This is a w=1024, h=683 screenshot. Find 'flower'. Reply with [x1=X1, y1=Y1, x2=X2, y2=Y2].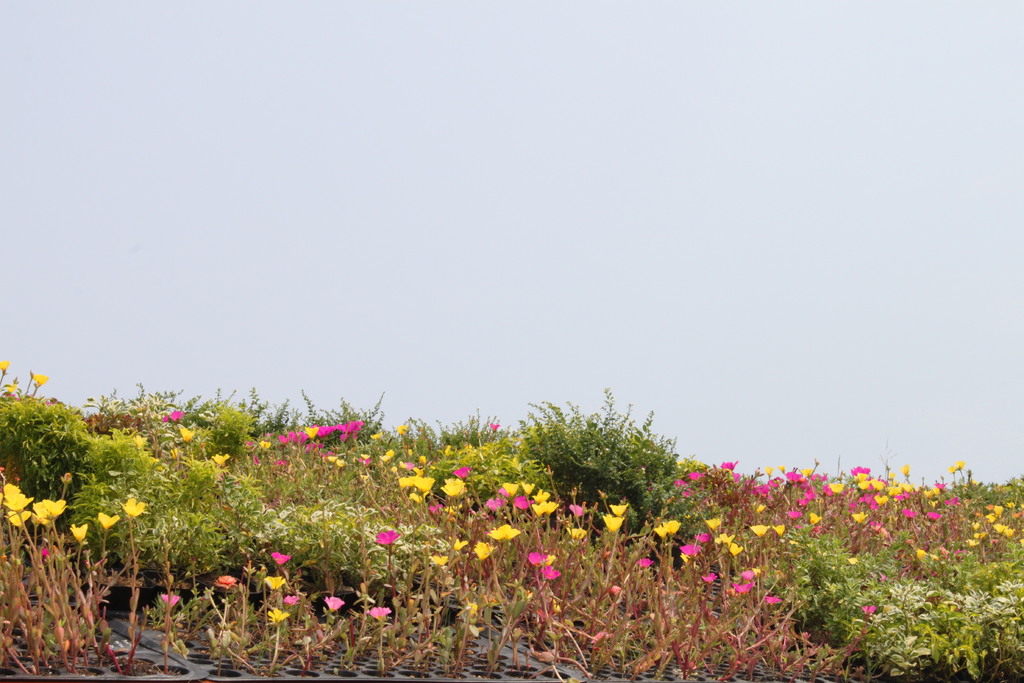
[x1=98, y1=512, x2=116, y2=533].
